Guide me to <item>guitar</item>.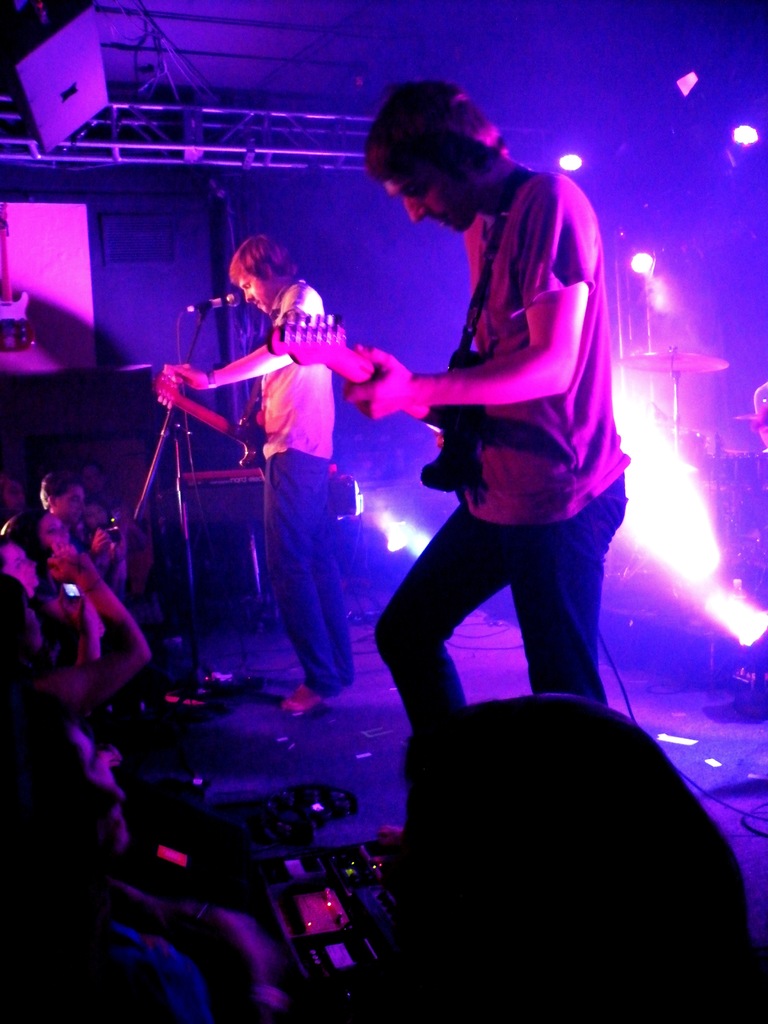
Guidance: bbox=[149, 366, 268, 469].
